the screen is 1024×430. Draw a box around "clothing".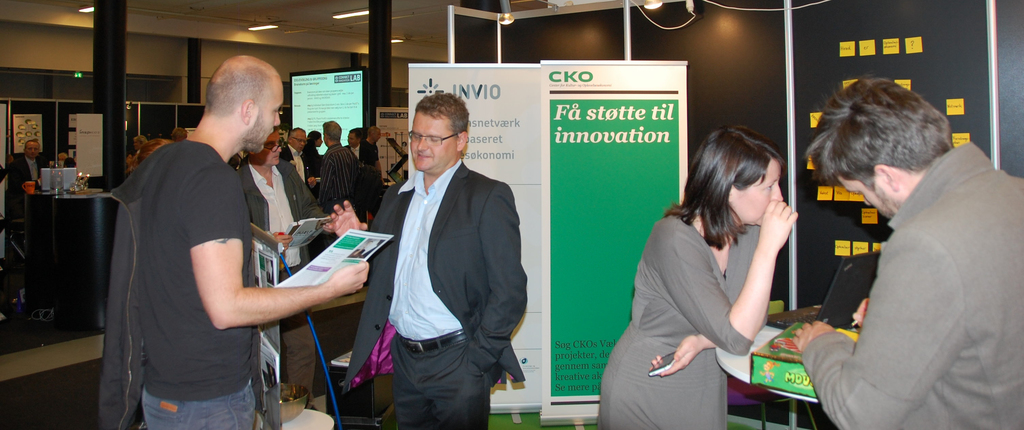
locate(797, 136, 1023, 429).
